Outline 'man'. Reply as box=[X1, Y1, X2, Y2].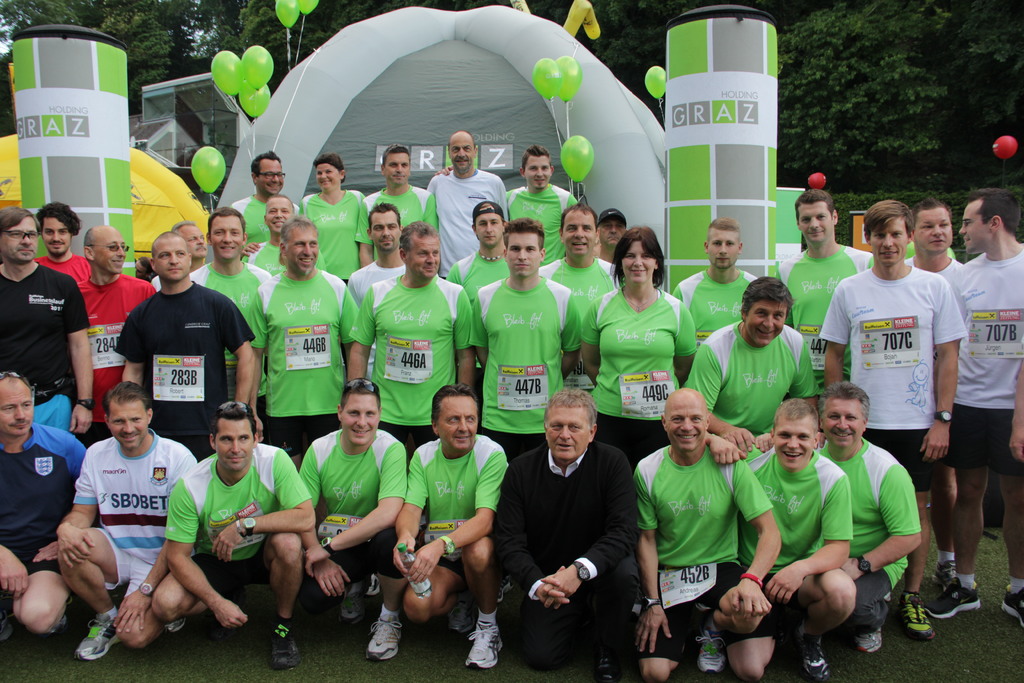
box=[230, 149, 302, 254].
